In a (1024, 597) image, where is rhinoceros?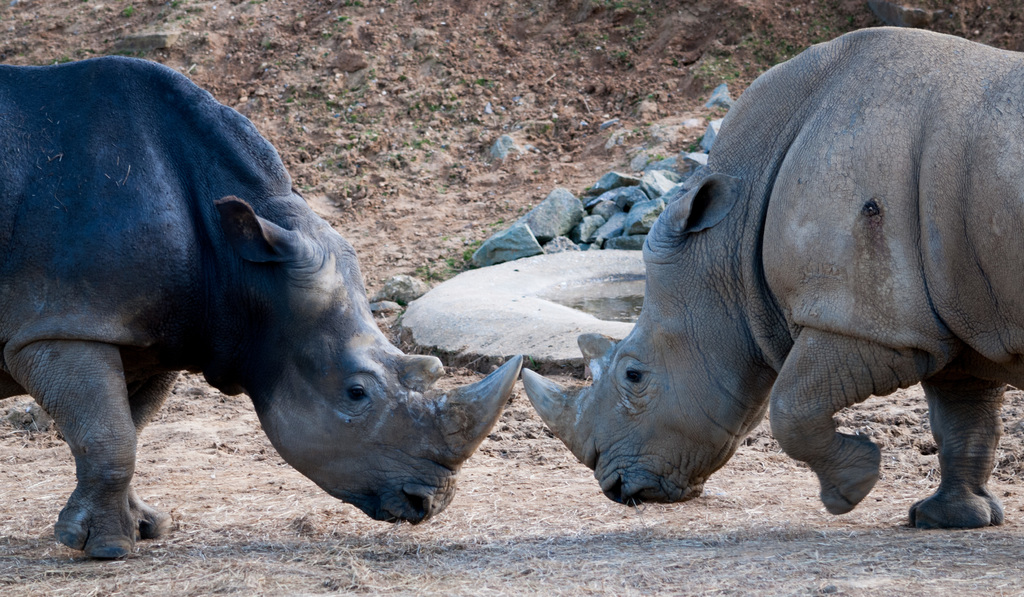
{"x1": 0, "y1": 53, "x2": 517, "y2": 553}.
